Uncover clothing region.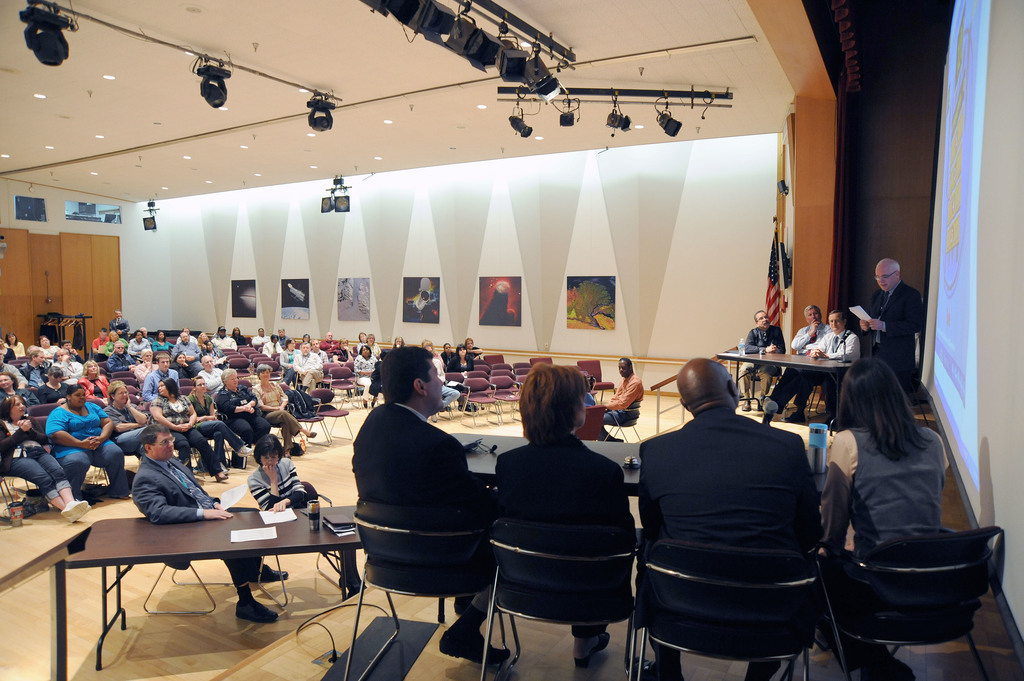
Uncovered: select_region(253, 380, 316, 456).
